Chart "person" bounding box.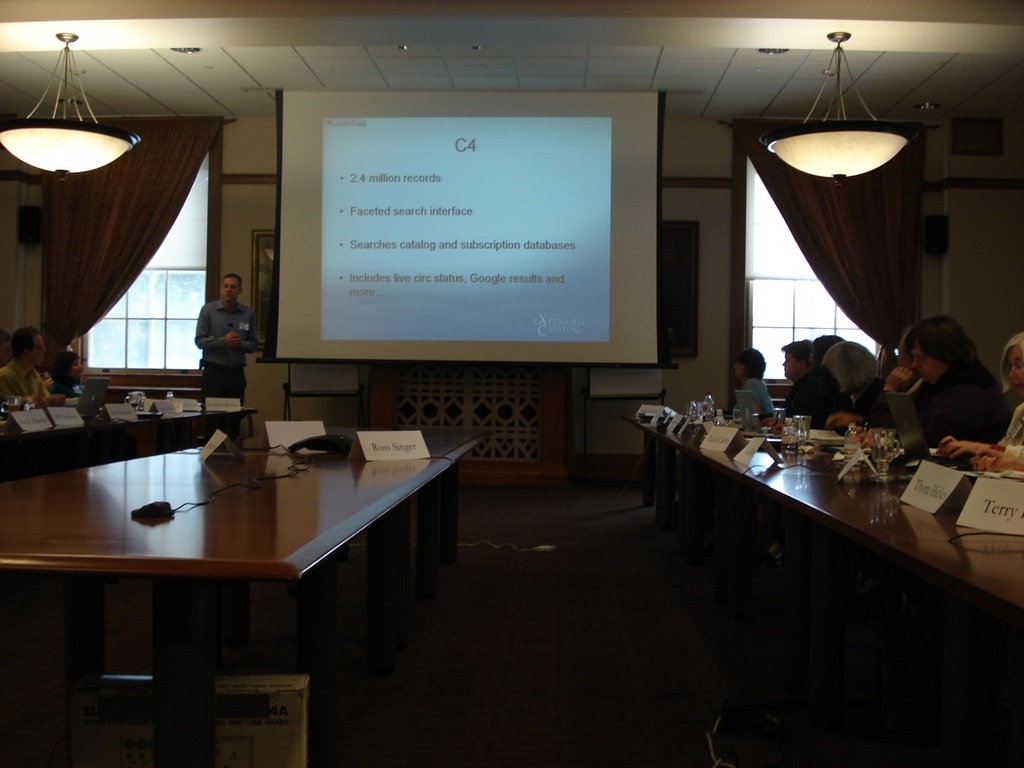
Charted: (x1=182, y1=273, x2=254, y2=406).
